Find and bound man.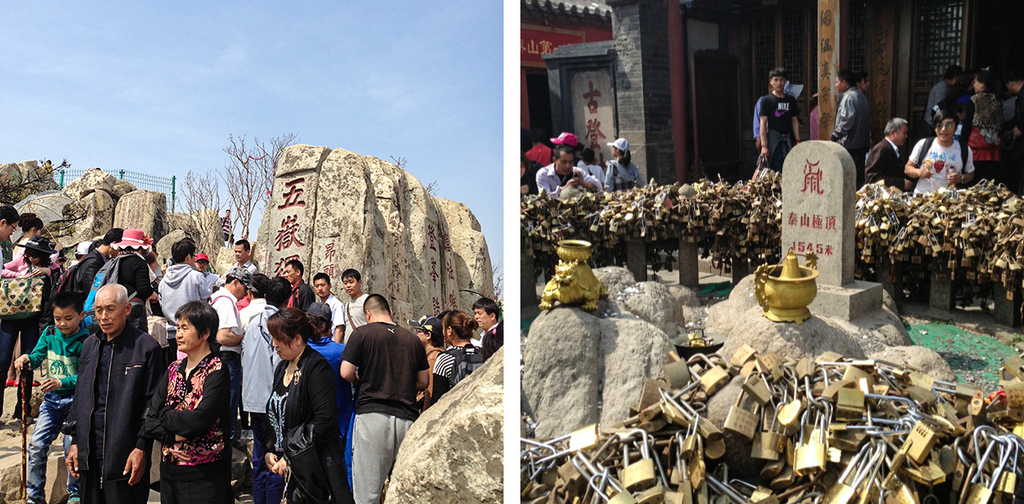
Bound: box=[753, 72, 802, 171].
